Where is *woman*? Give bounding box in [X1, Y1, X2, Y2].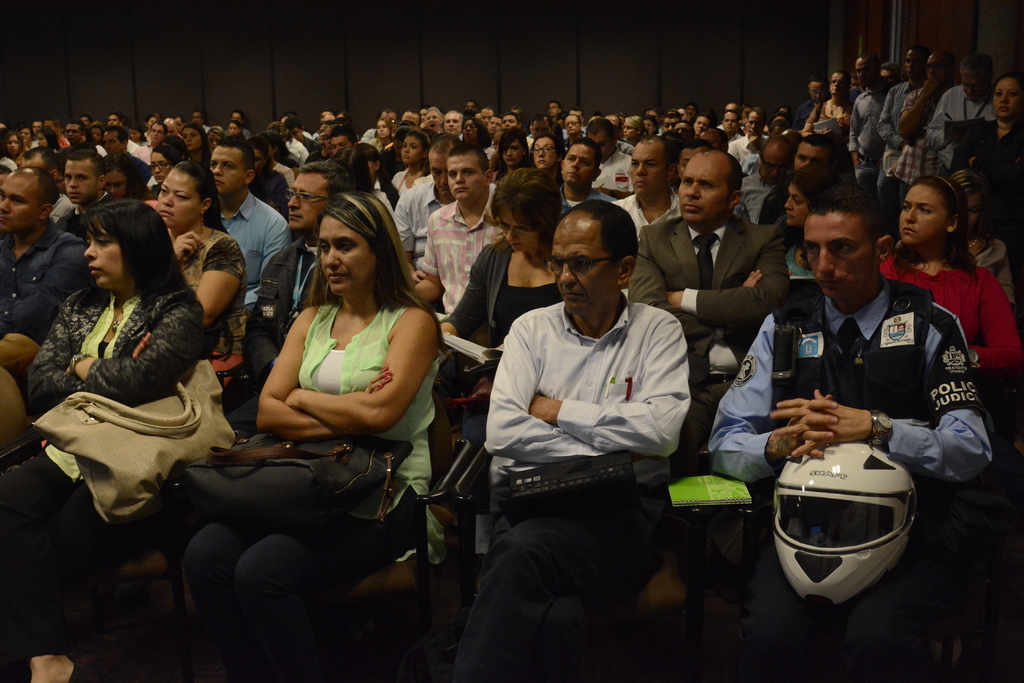
[873, 182, 1020, 401].
